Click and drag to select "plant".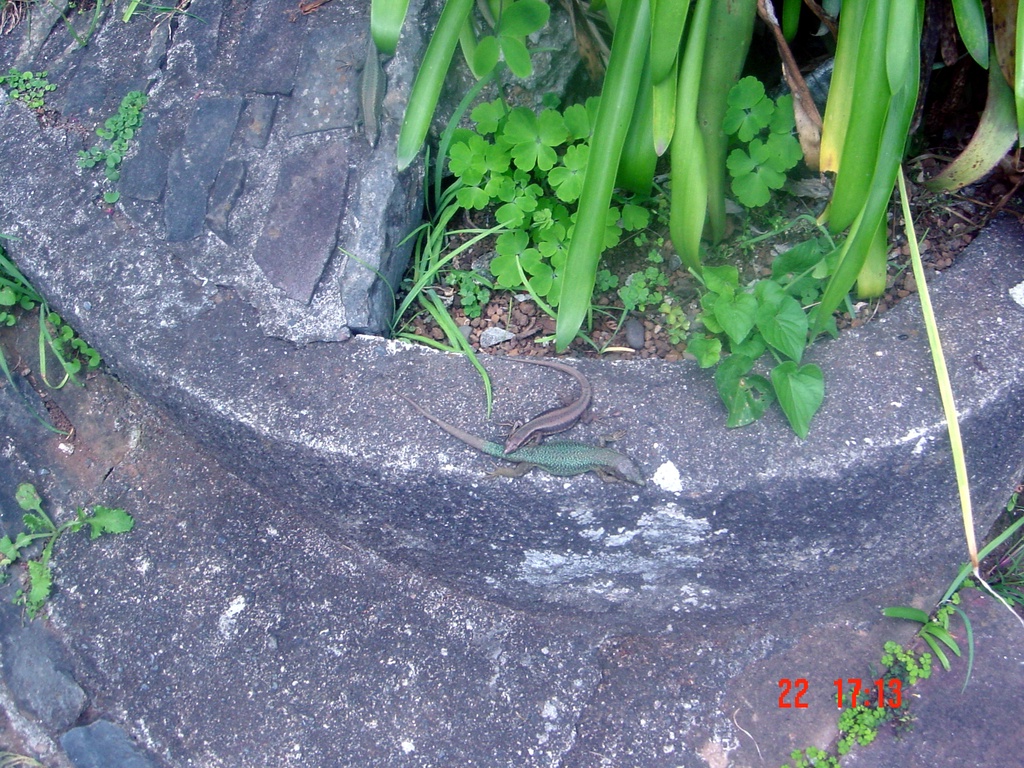
Selection: Rect(825, 687, 911, 766).
